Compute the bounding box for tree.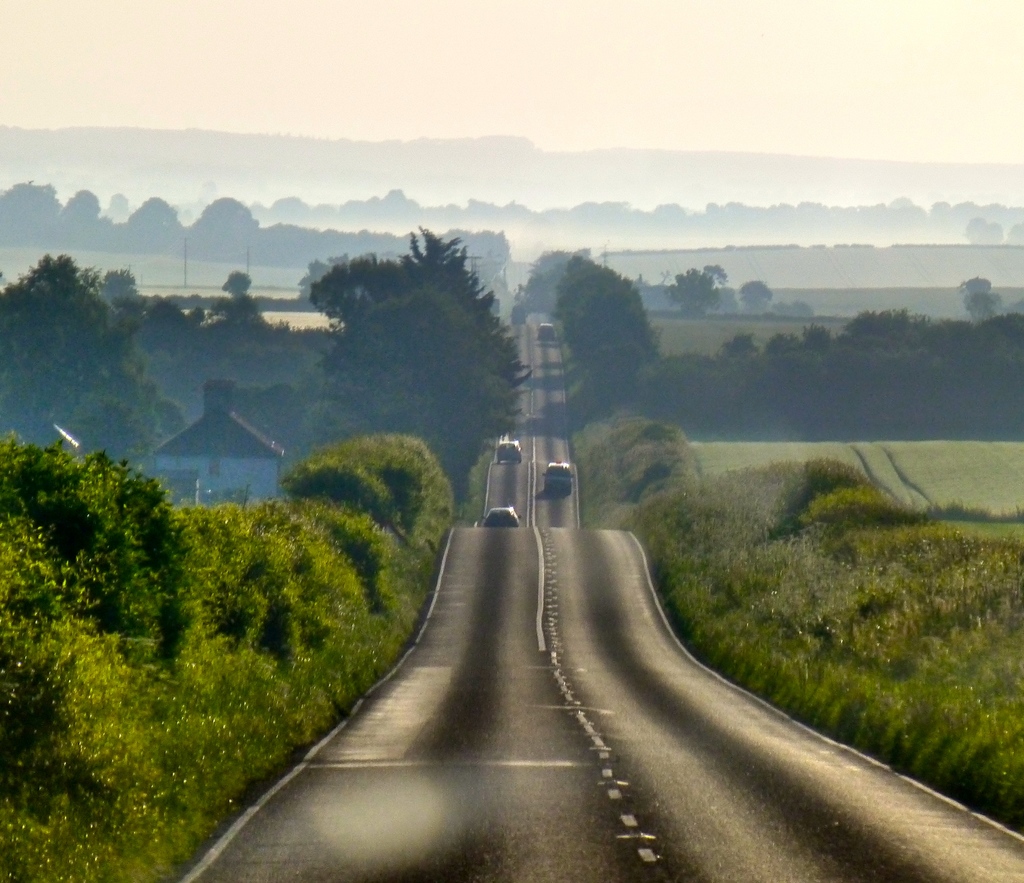
<region>666, 253, 784, 326</region>.
